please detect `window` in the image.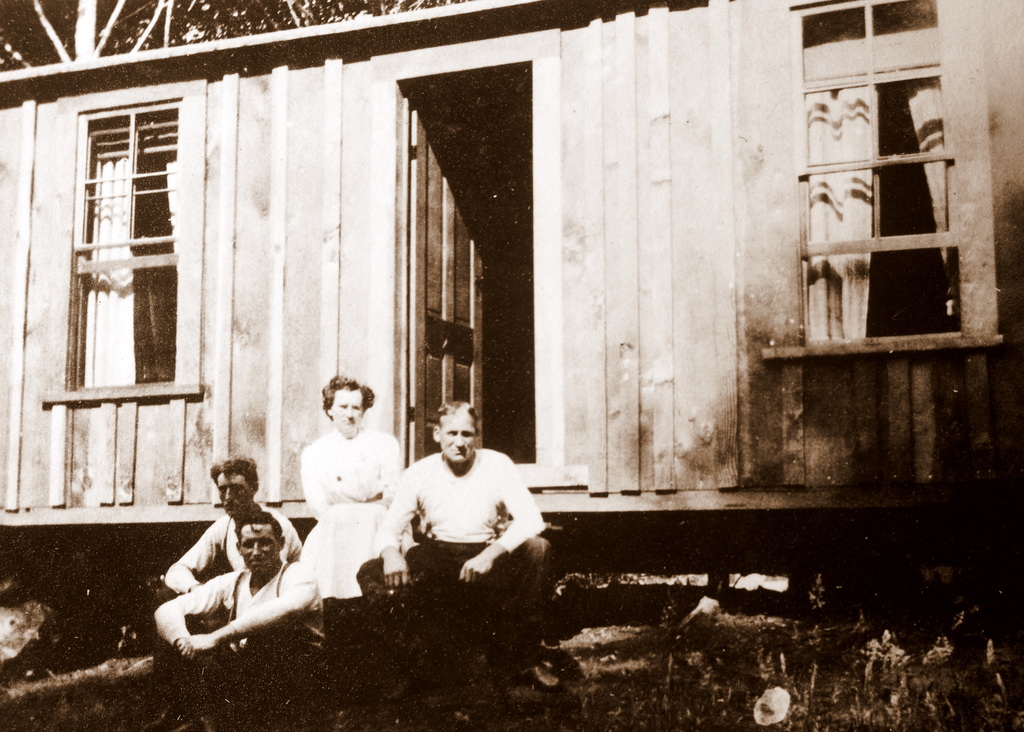
bbox=(783, 9, 995, 438).
